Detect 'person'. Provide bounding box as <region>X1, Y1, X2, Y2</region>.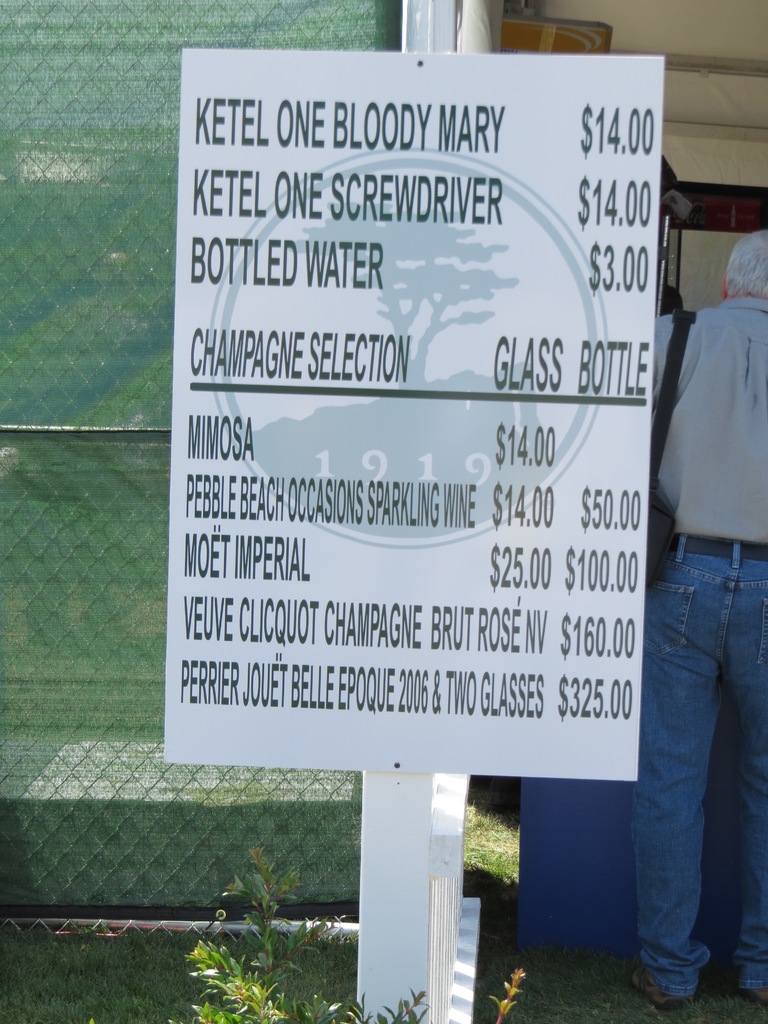
<region>598, 212, 756, 1023</region>.
